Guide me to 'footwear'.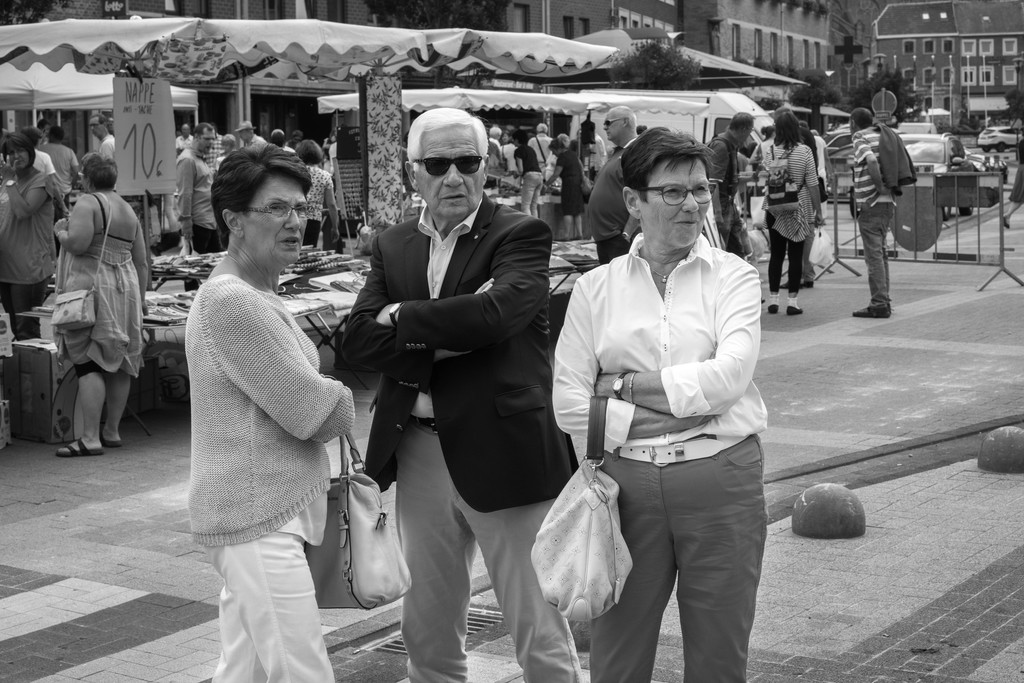
Guidance: x1=847 y1=304 x2=889 y2=324.
